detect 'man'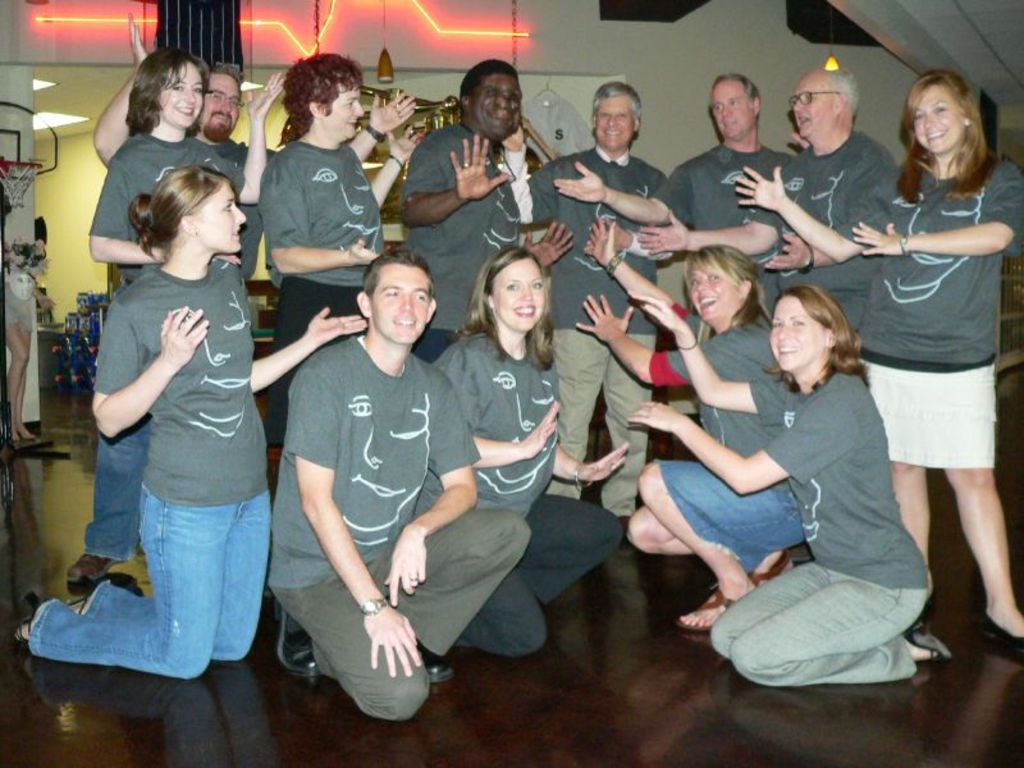
[left=402, top=61, right=576, bottom=355]
